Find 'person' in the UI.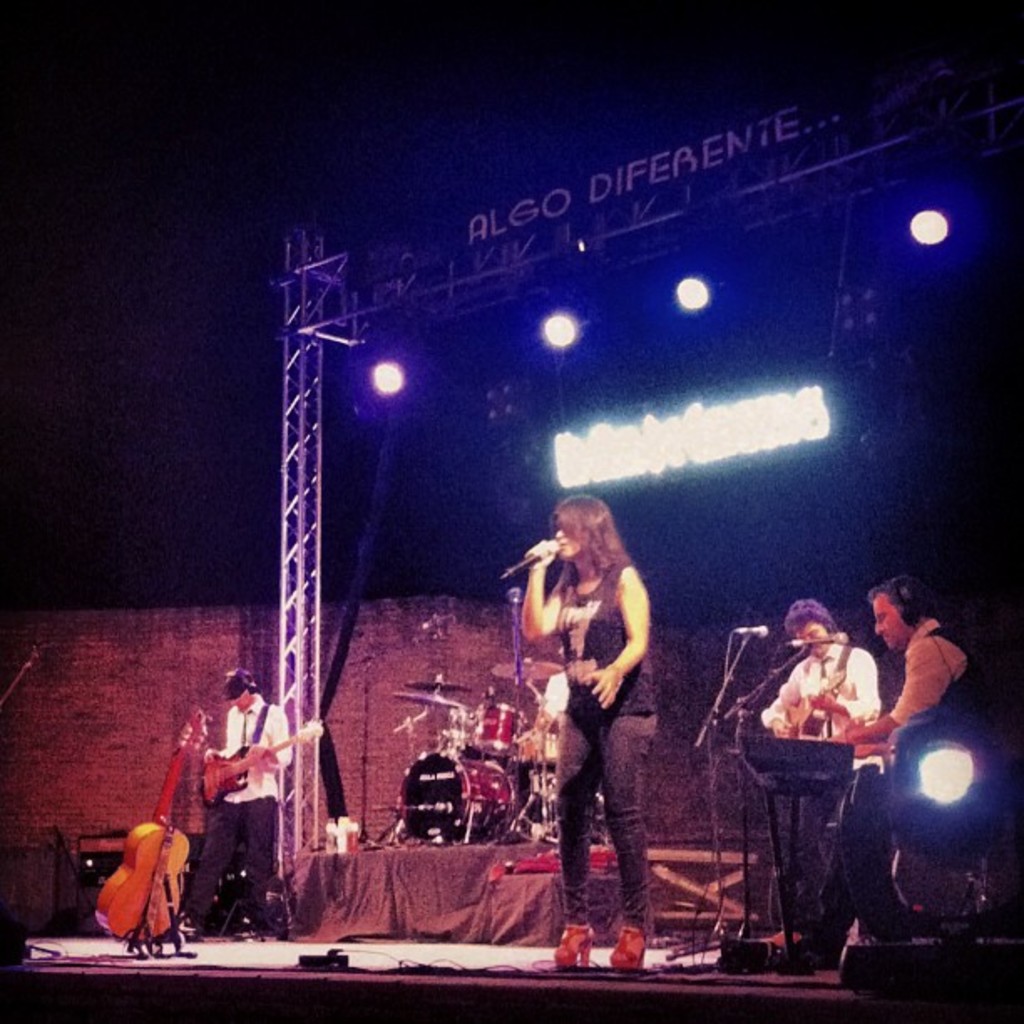
UI element at 201 673 288 935.
